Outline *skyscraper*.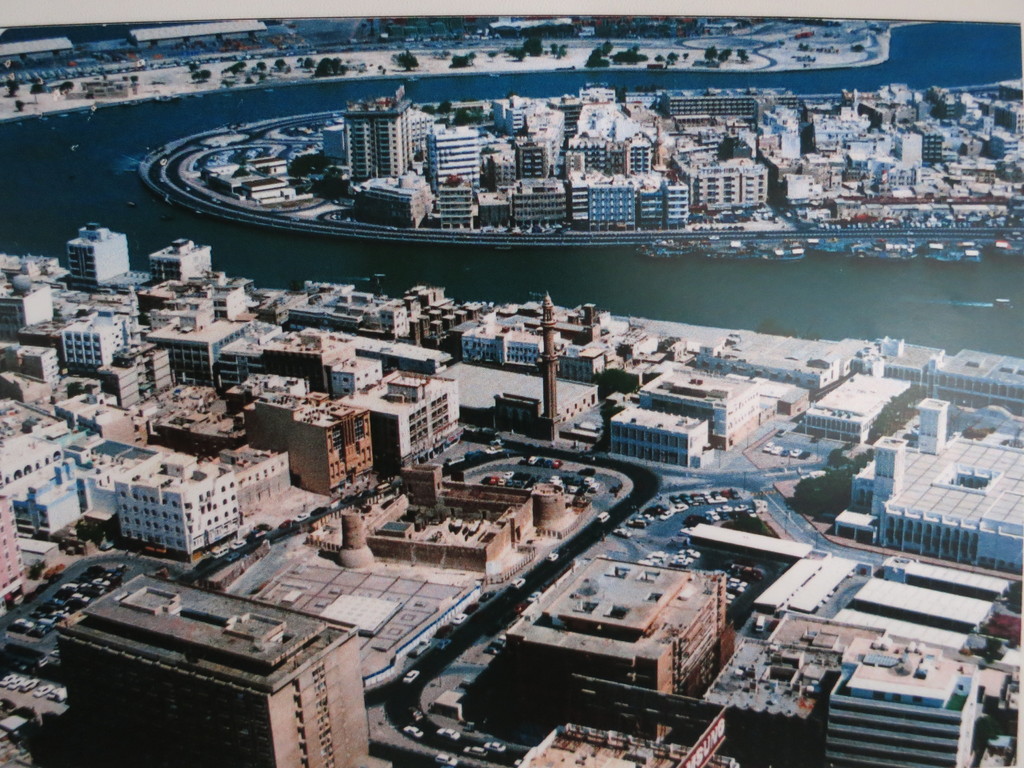
Outline: 540:291:557:414.
